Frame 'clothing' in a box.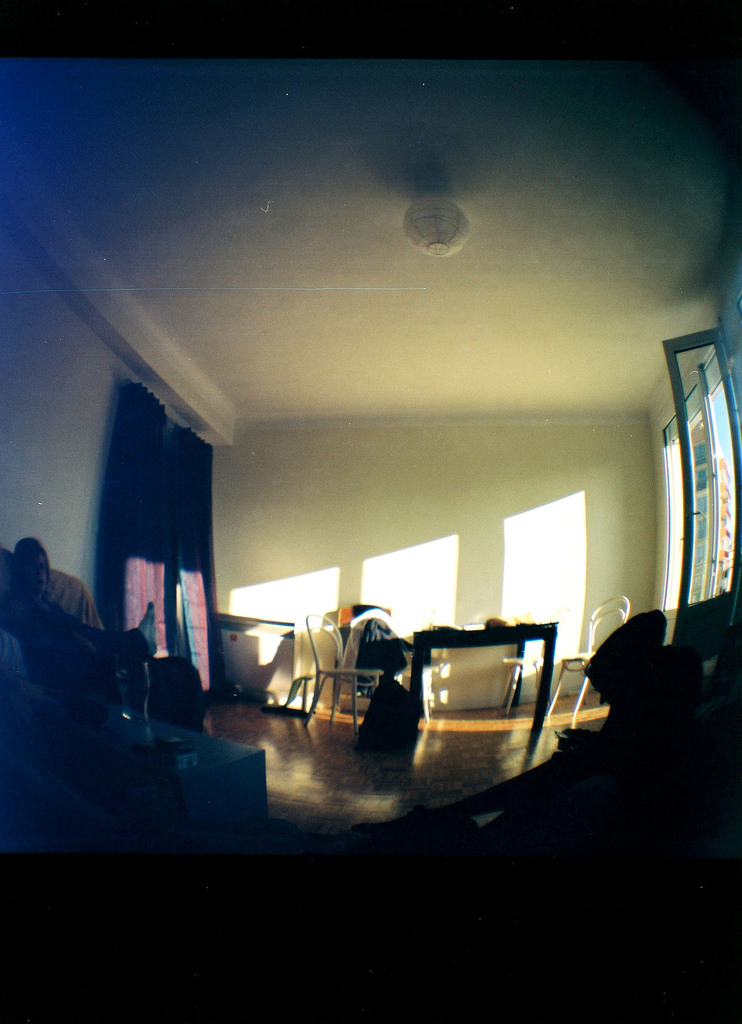
box(537, 648, 706, 793).
